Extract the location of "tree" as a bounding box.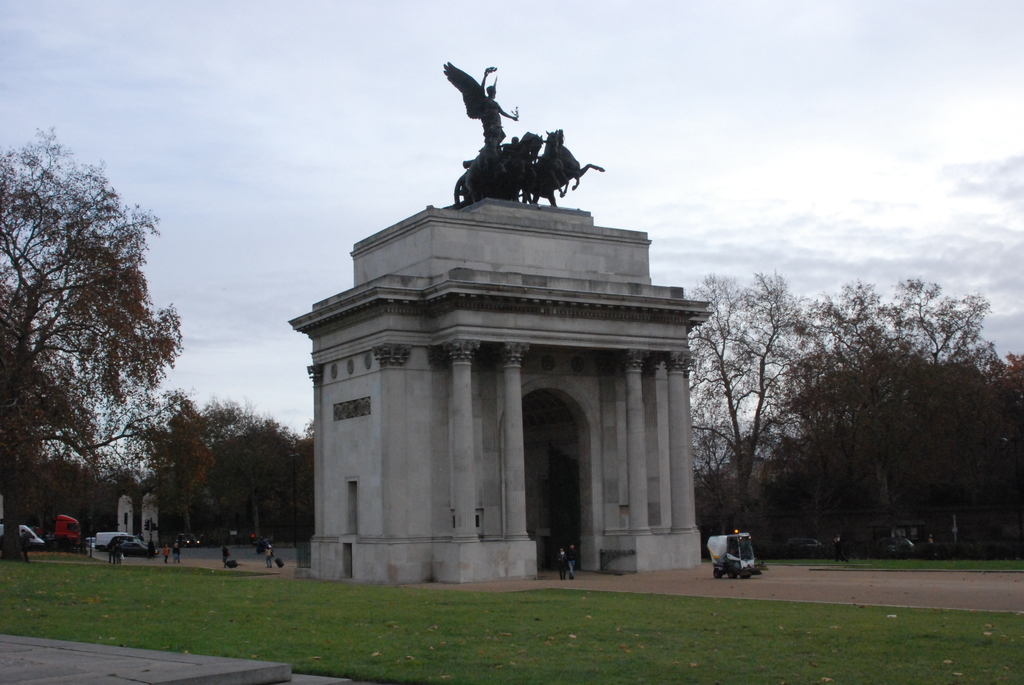
(x1=0, y1=121, x2=191, y2=528).
